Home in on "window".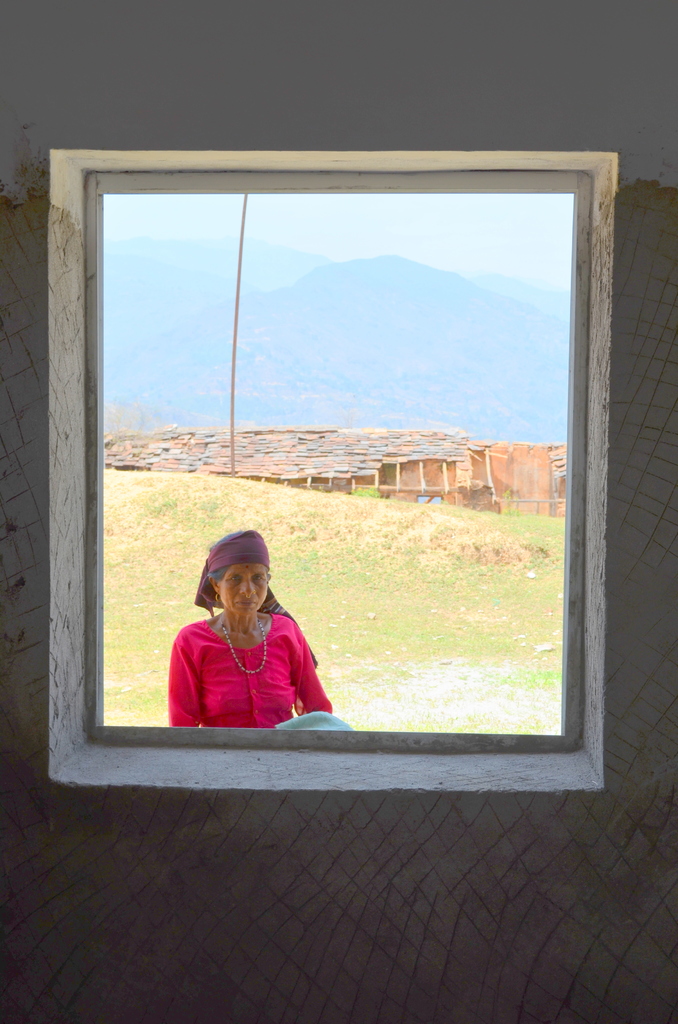
Homed in at [x1=43, y1=145, x2=626, y2=788].
